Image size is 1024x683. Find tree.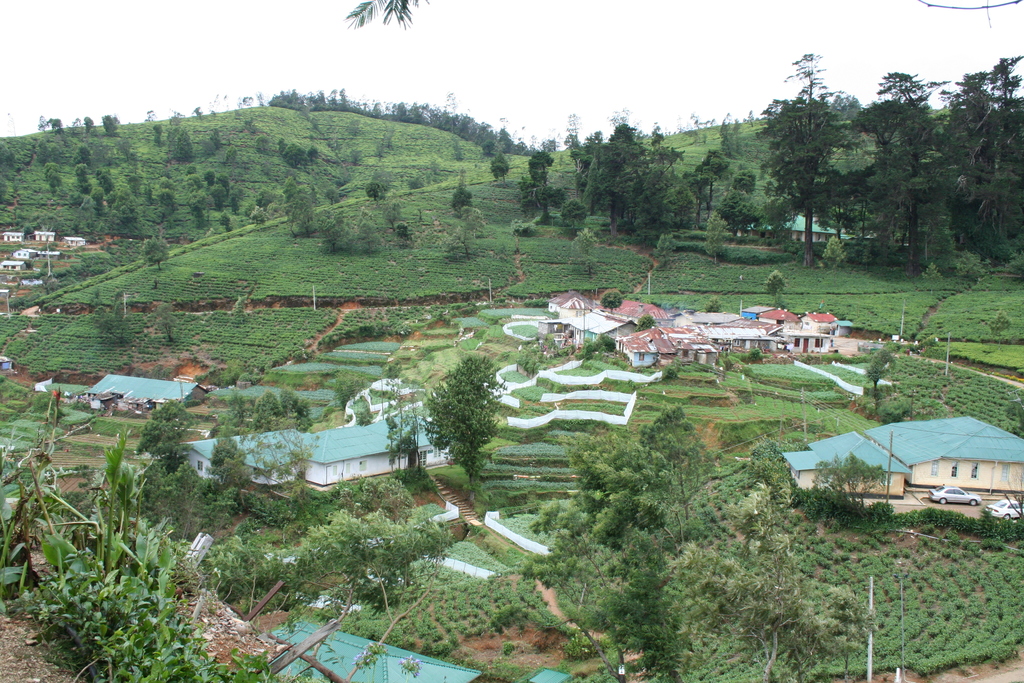
l=743, t=348, r=768, b=363.
